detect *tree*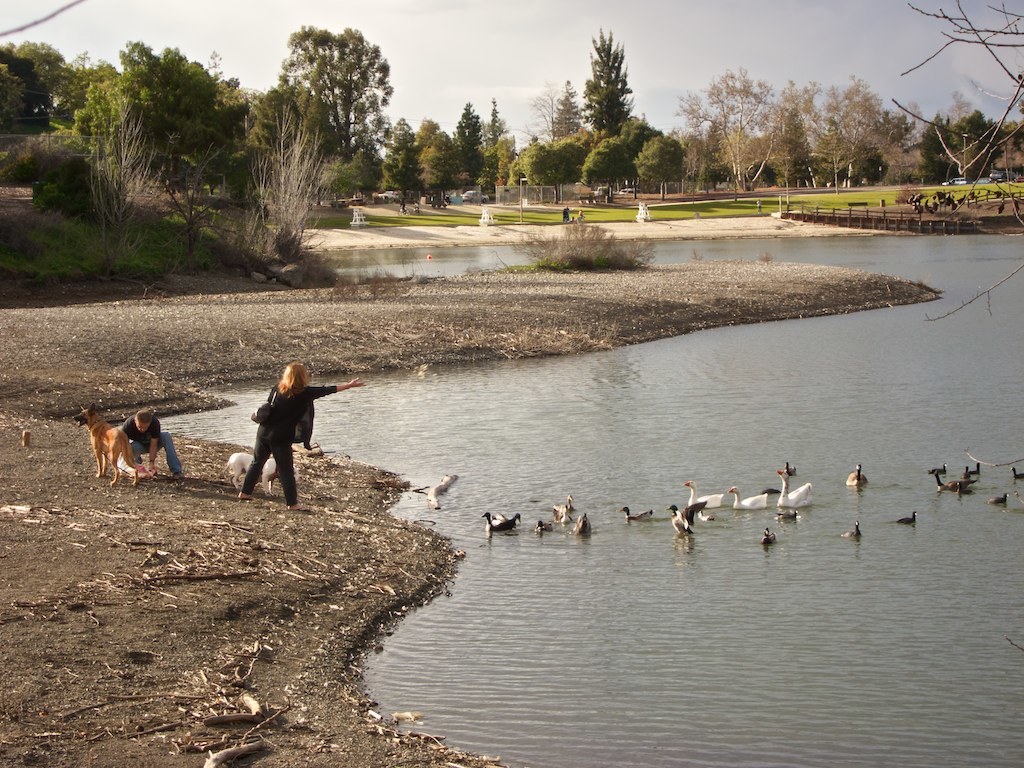
[x1=544, y1=76, x2=583, y2=136]
